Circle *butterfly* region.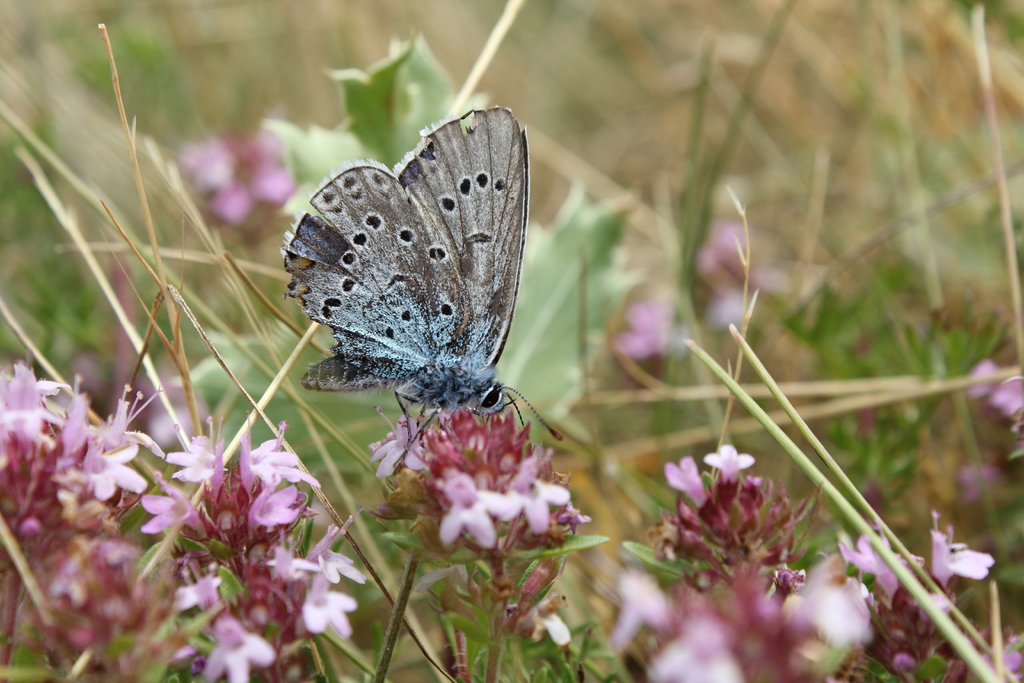
Region: <region>264, 99, 566, 478</region>.
